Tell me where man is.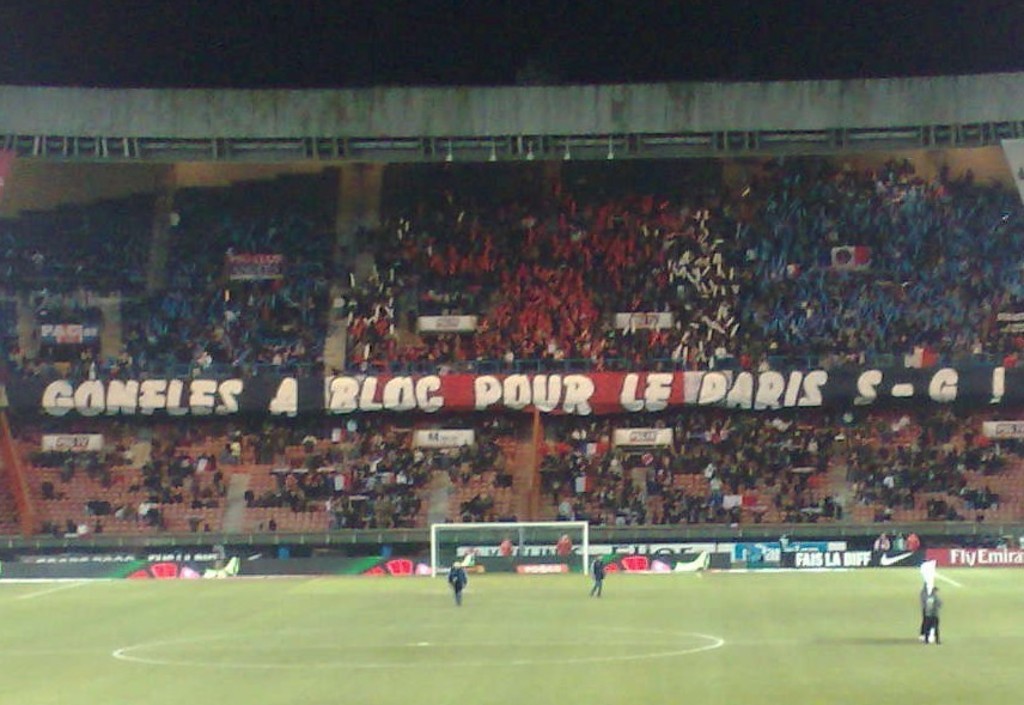
man is at bbox=[447, 560, 469, 606].
